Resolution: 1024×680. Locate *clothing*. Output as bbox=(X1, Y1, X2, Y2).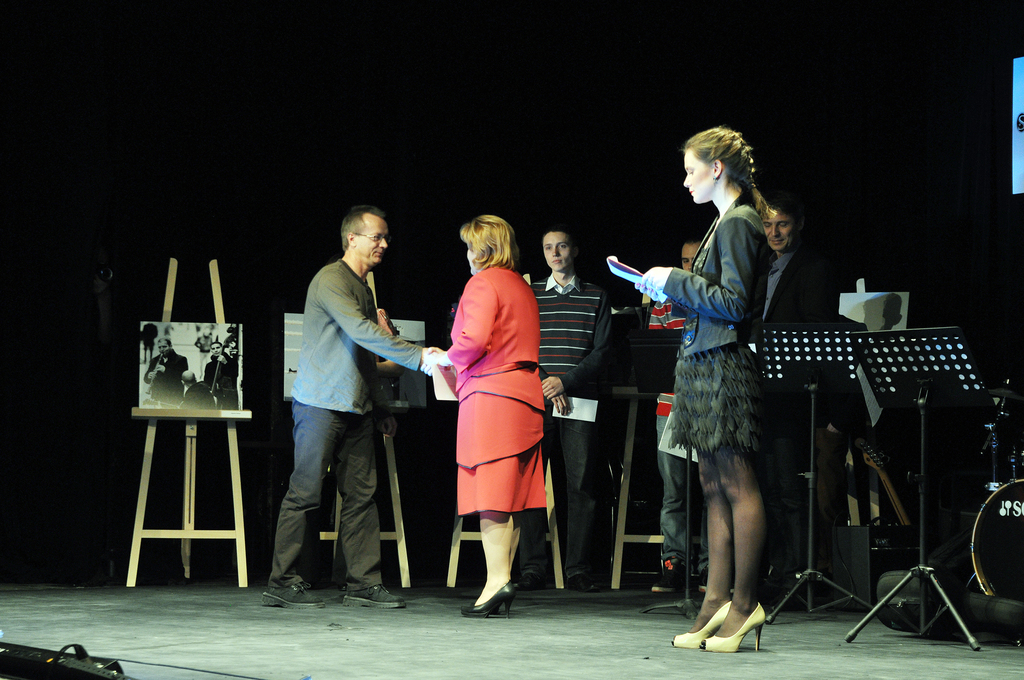
bbox=(204, 349, 239, 410).
